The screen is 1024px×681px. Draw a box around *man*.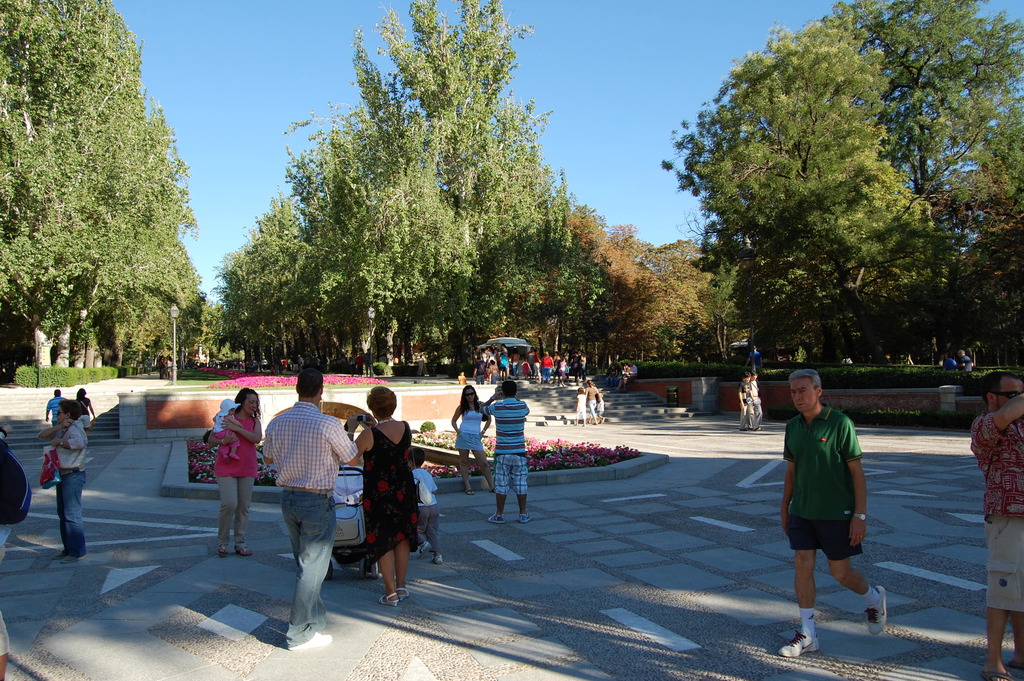
<region>45, 387, 68, 423</region>.
